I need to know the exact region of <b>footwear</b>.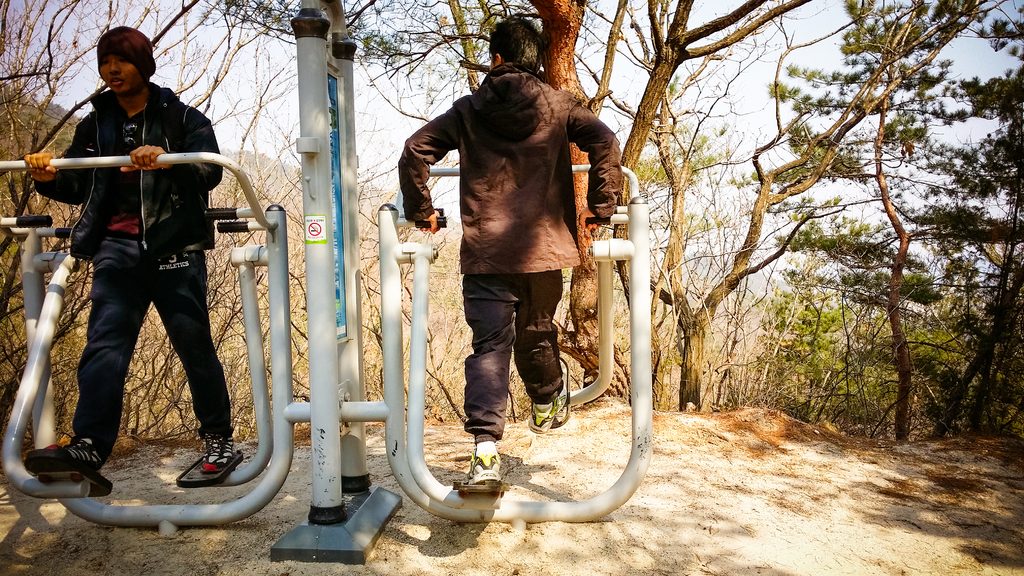
Region: [17,426,98,499].
